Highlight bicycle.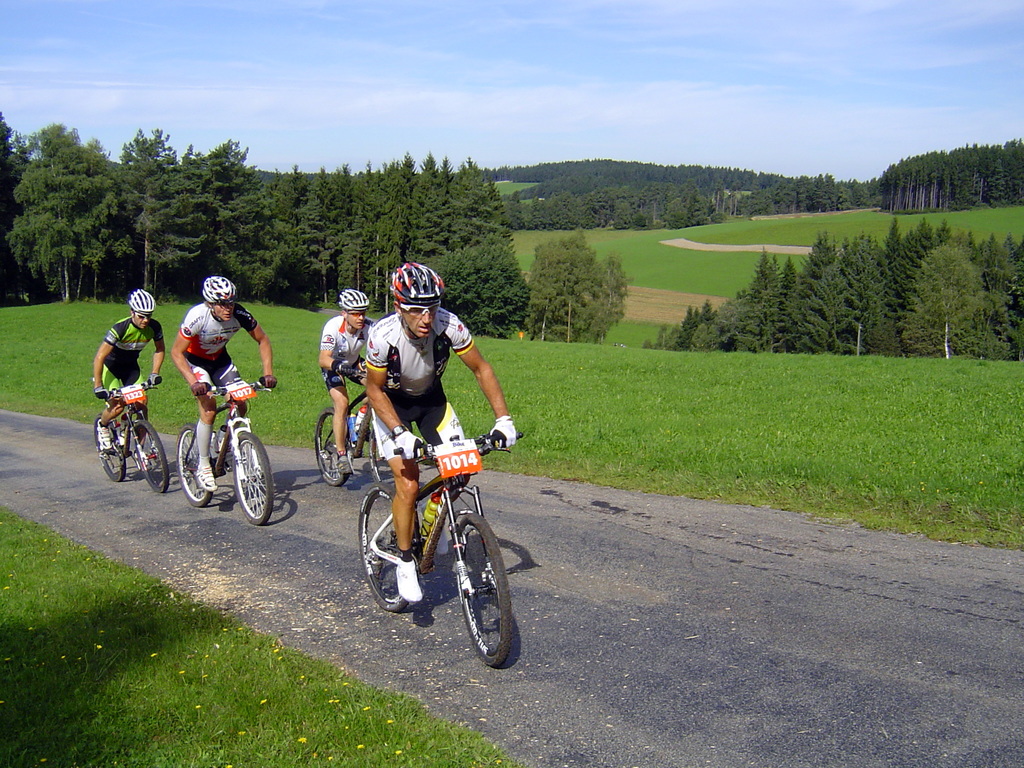
Highlighted region: <region>175, 372, 286, 524</region>.
